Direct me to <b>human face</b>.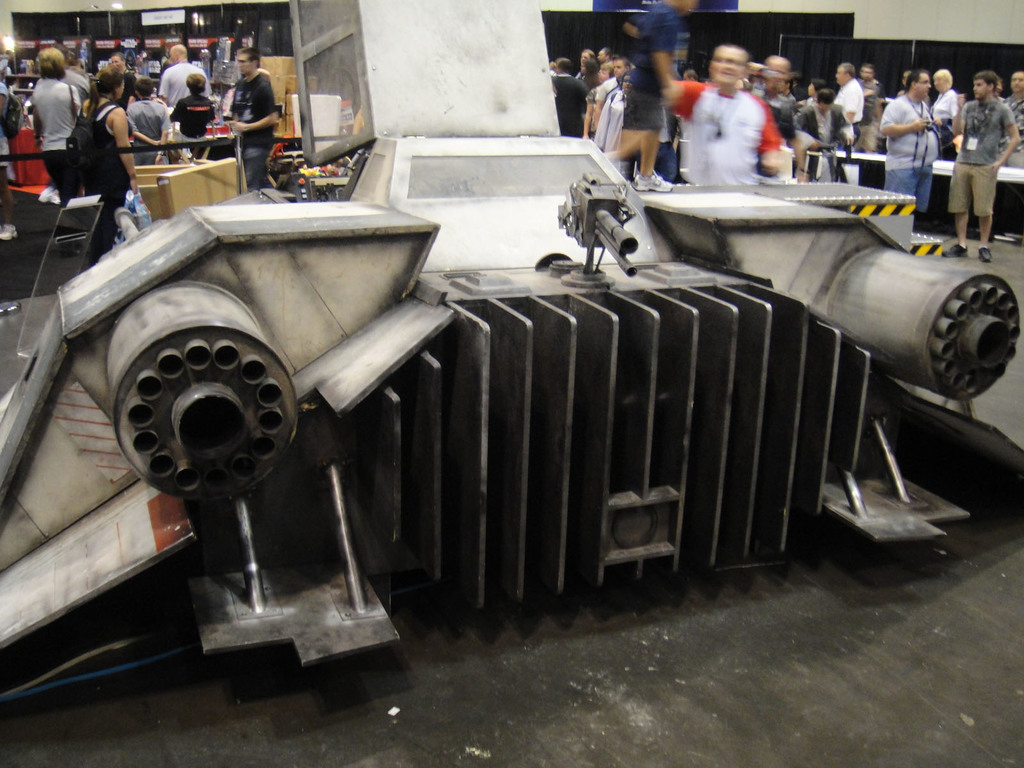
Direction: {"left": 1009, "top": 70, "right": 1023, "bottom": 90}.
